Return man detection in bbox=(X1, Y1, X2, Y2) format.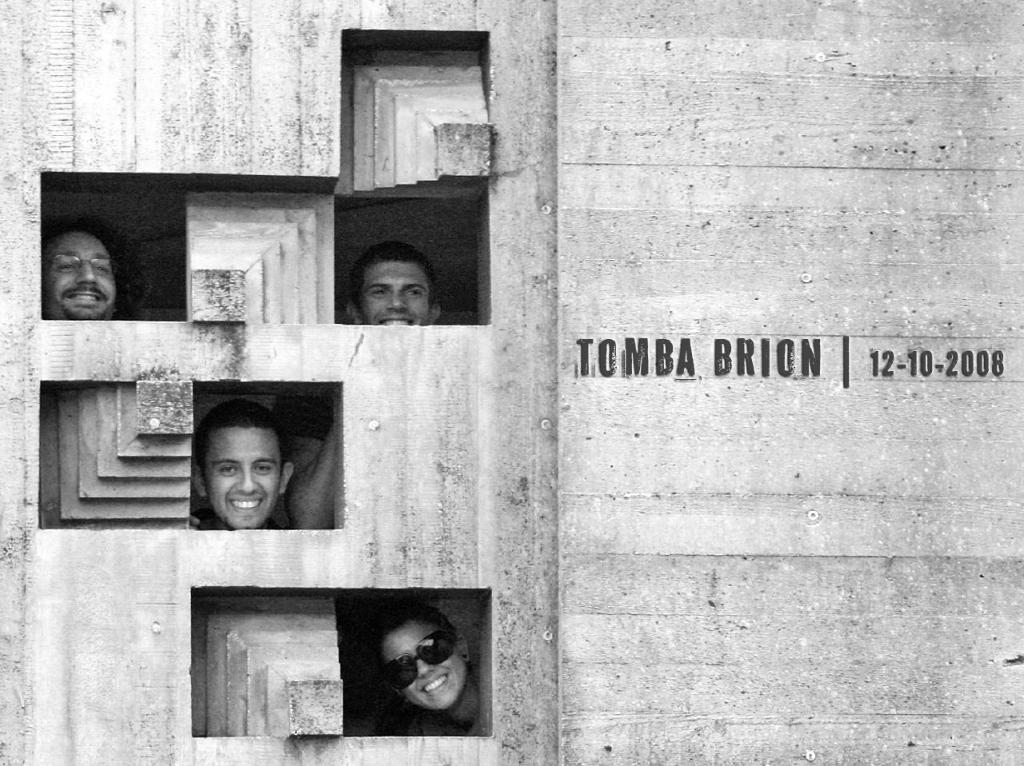
bbox=(358, 595, 476, 736).
